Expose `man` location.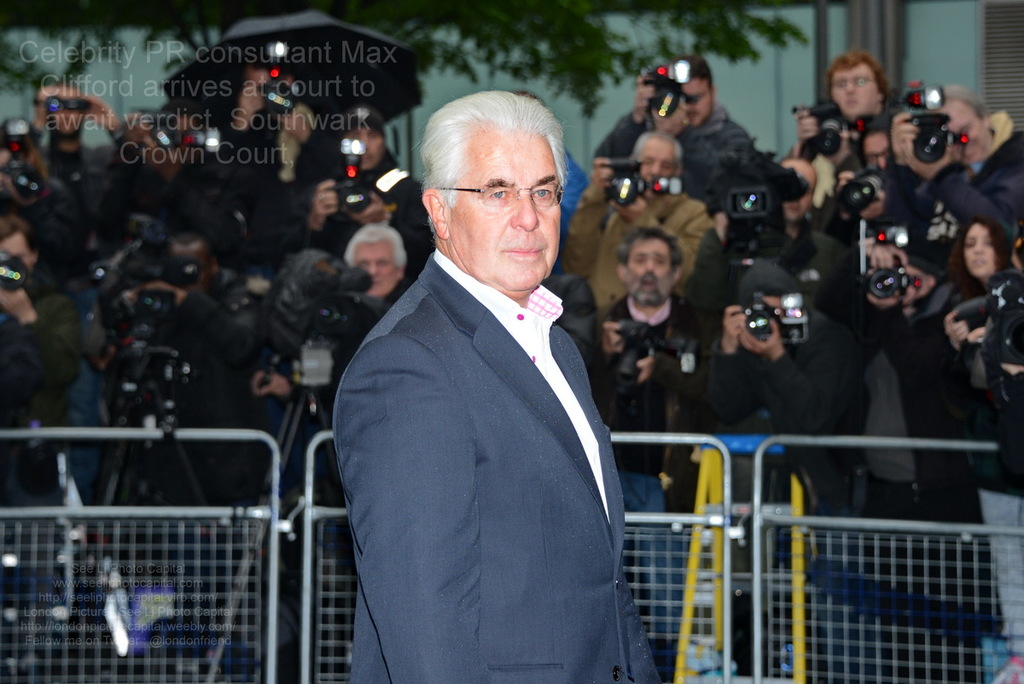
Exposed at 676:267:866:683.
